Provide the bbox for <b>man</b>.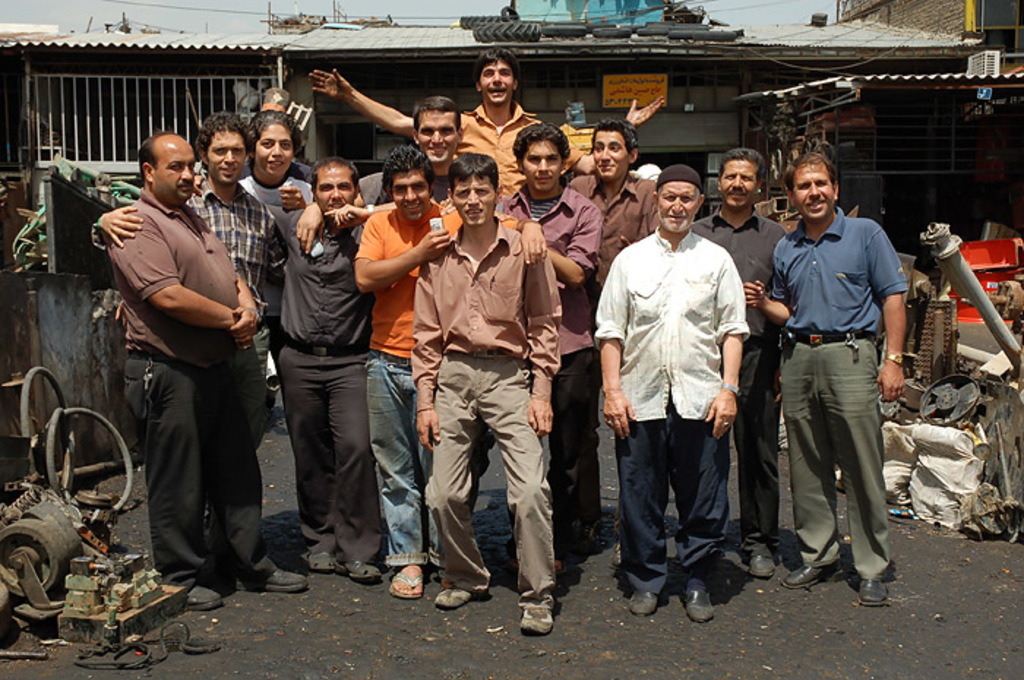
region(742, 152, 910, 605).
